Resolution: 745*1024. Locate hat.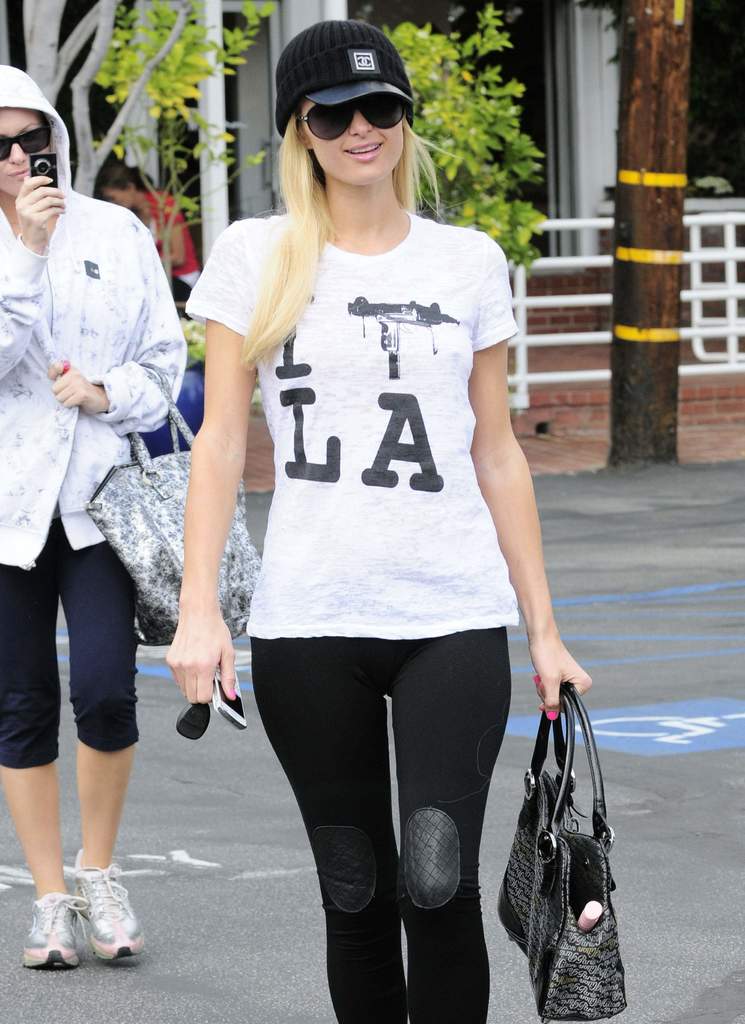
pyautogui.locateOnScreen(304, 76, 417, 109).
